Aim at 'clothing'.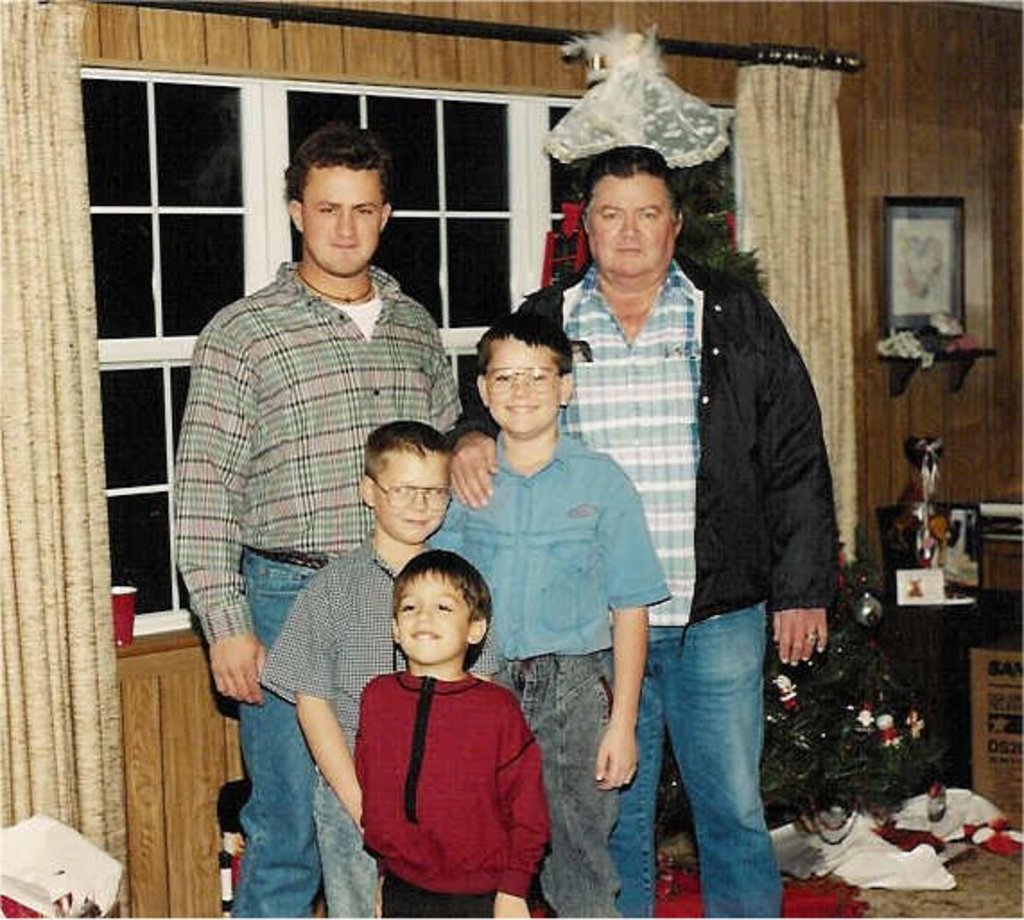
Aimed at (x1=172, y1=262, x2=461, y2=647).
